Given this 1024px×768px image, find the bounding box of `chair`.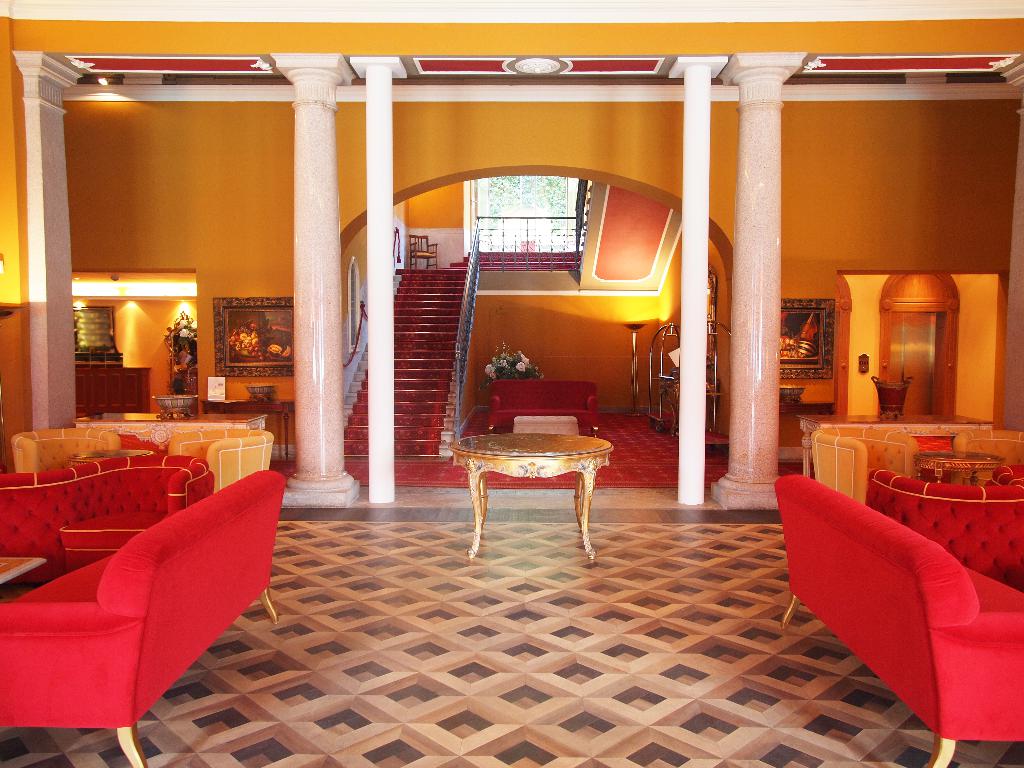
crop(6, 427, 123, 474).
